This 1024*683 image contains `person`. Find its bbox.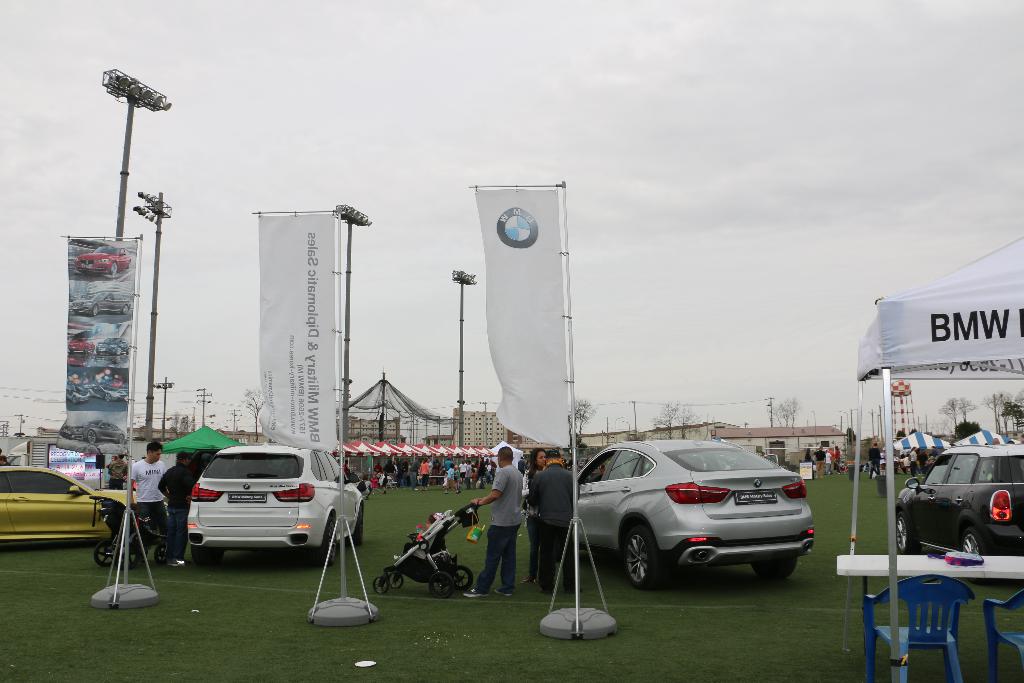
(124,432,178,562).
